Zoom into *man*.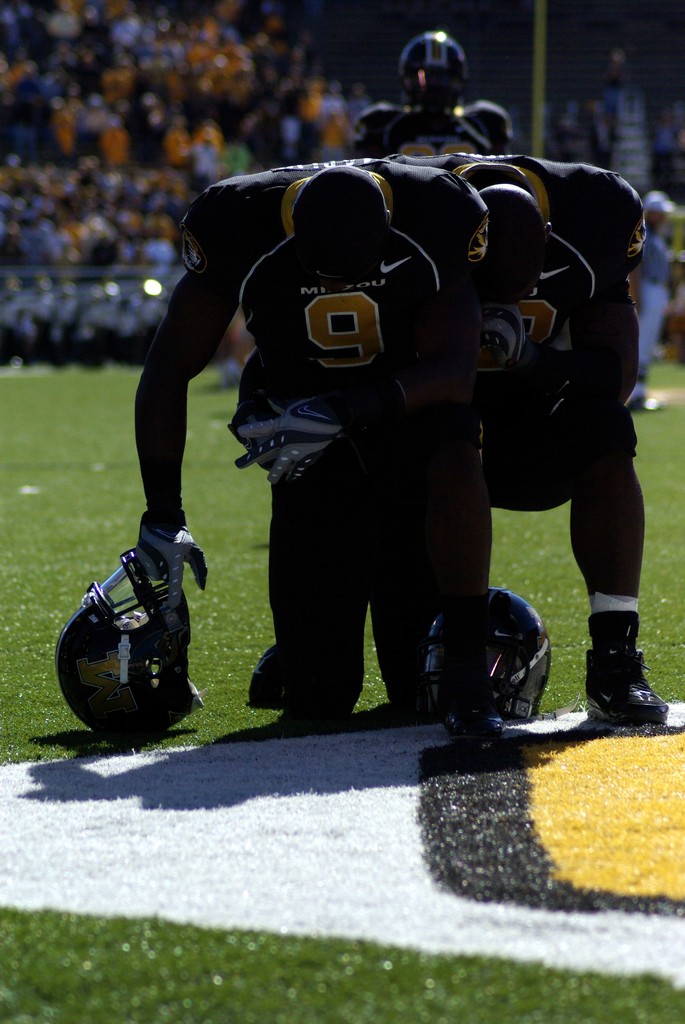
Zoom target: <region>626, 191, 680, 410</region>.
